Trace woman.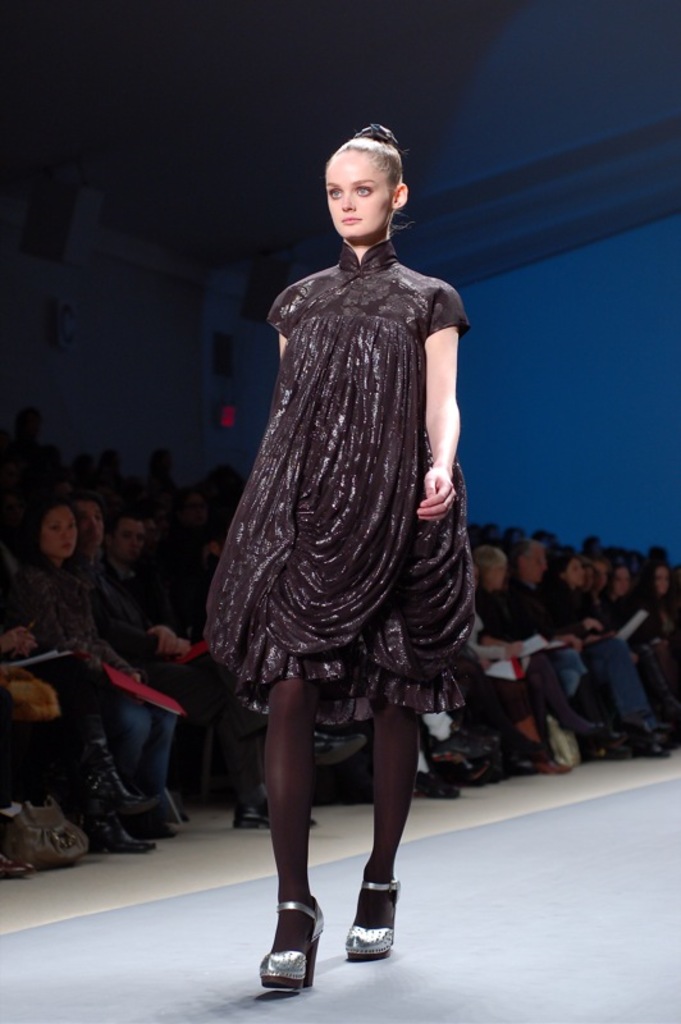
Traced to [20, 493, 175, 827].
